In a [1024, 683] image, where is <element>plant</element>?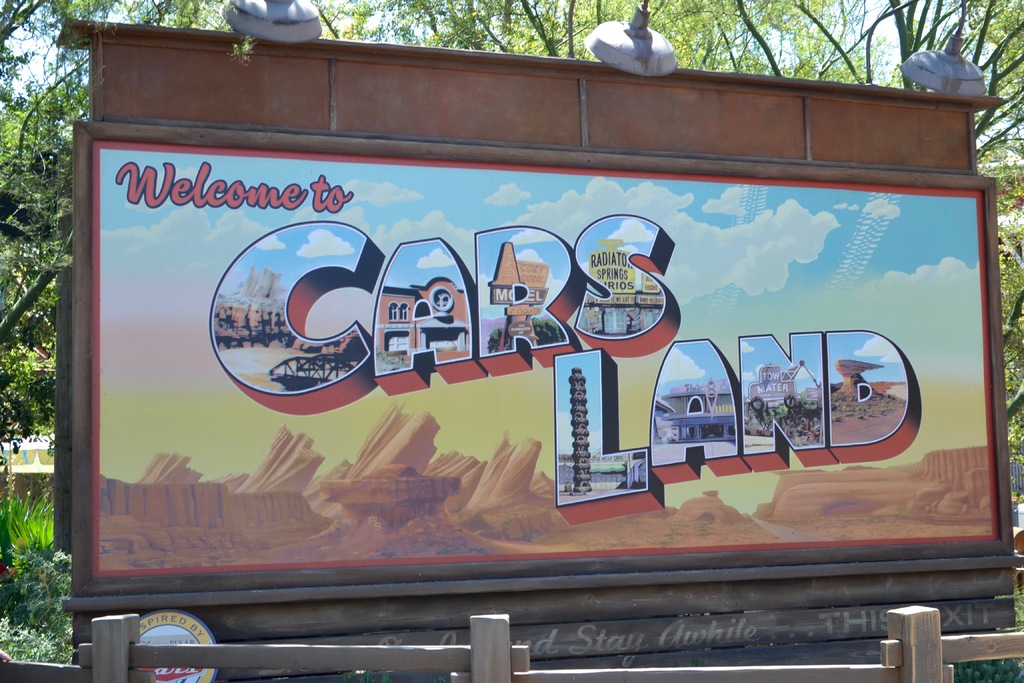
{"left": 954, "top": 582, "right": 1023, "bottom": 682}.
